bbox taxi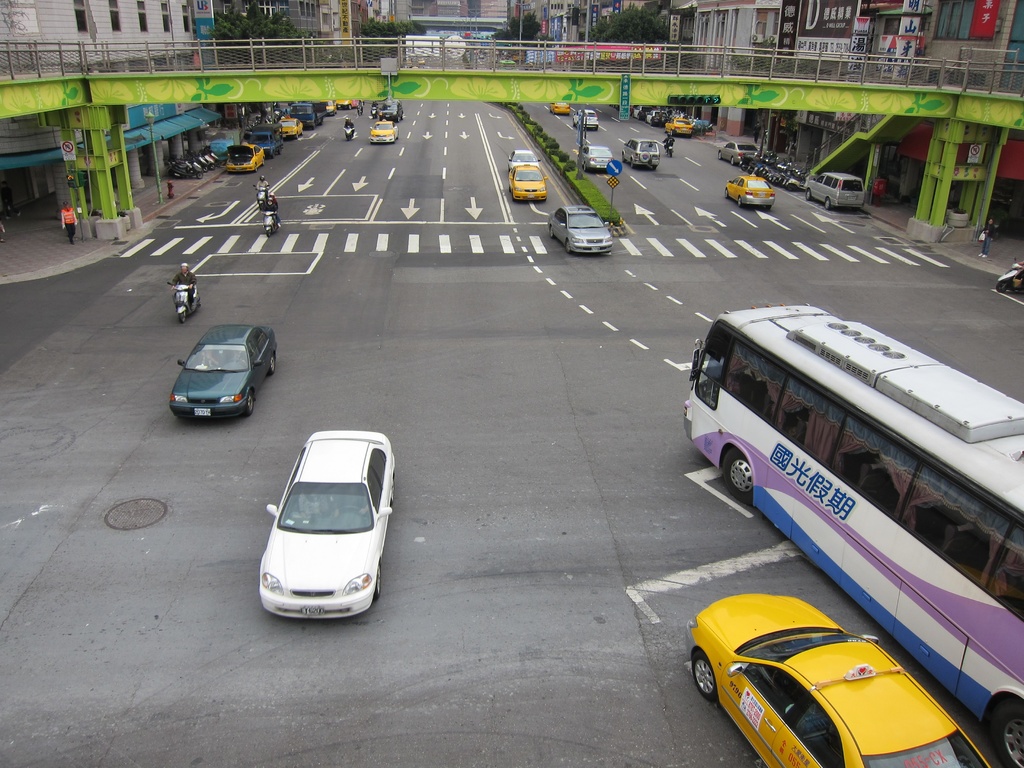
(left=225, top=140, right=266, bottom=173)
